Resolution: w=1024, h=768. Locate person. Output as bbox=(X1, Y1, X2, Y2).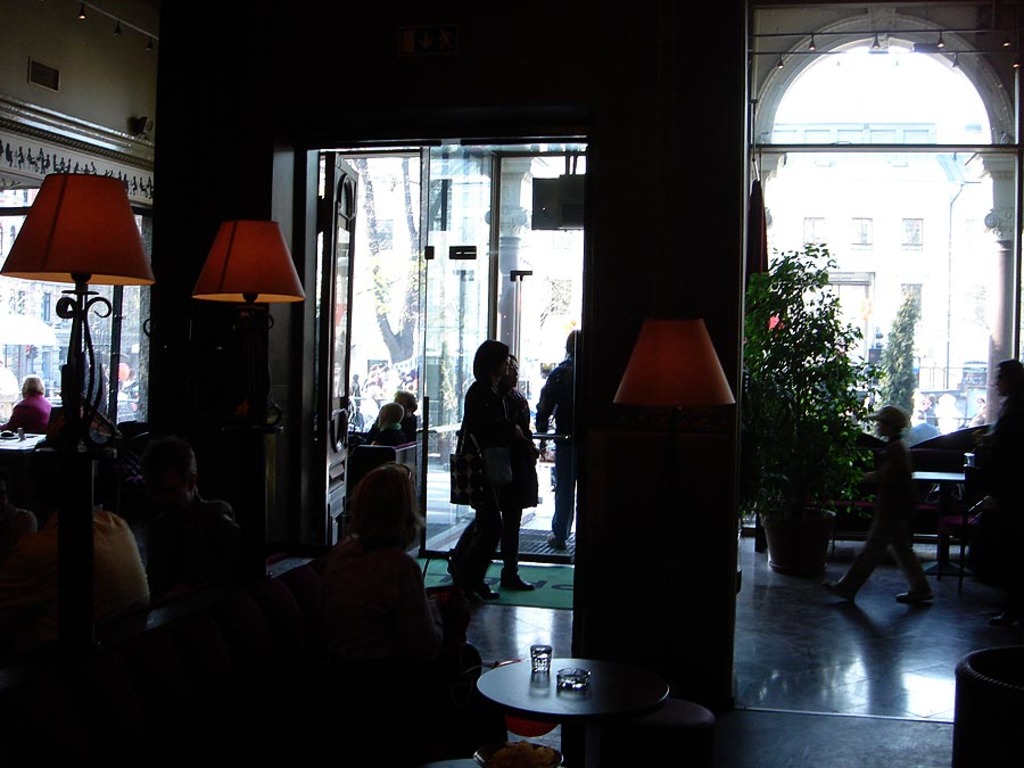
bbox=(140, 432, 248, 580).
